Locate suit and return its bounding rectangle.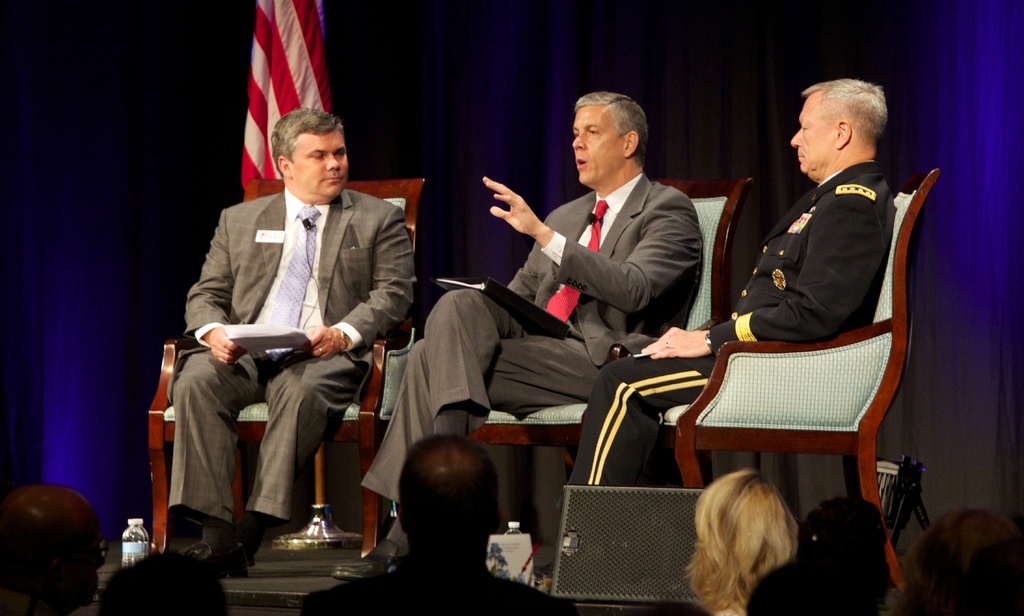
<region>369, 163, 717, 512</region>.
